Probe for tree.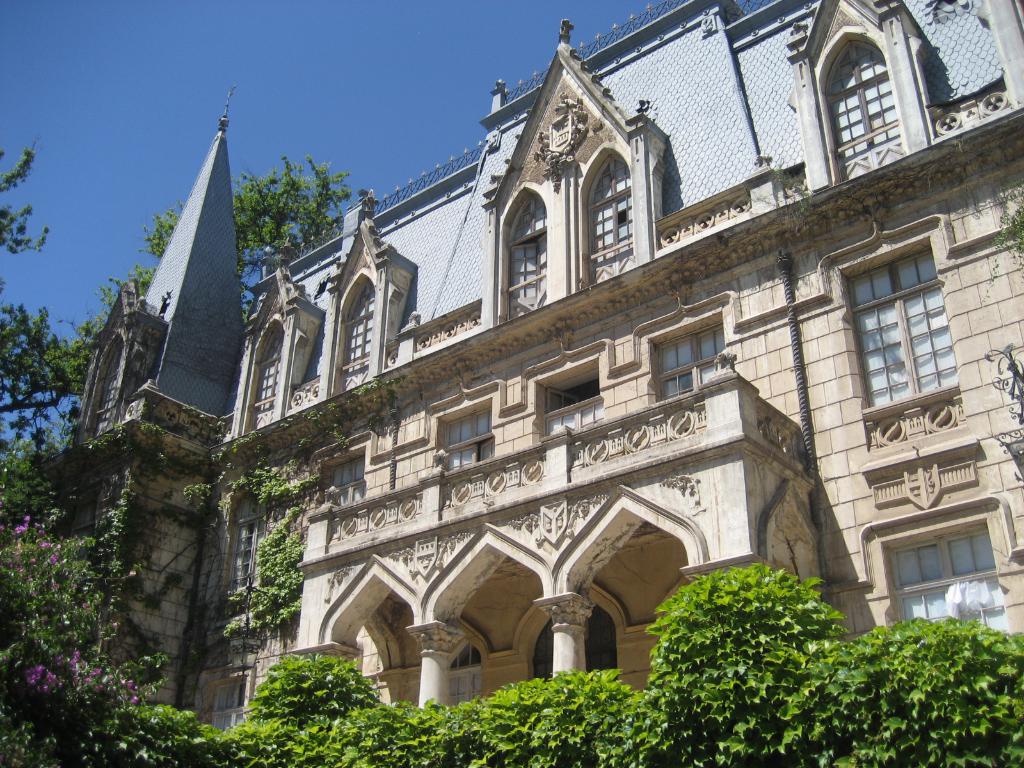
Probe result: 0, 159, 401, 767.
